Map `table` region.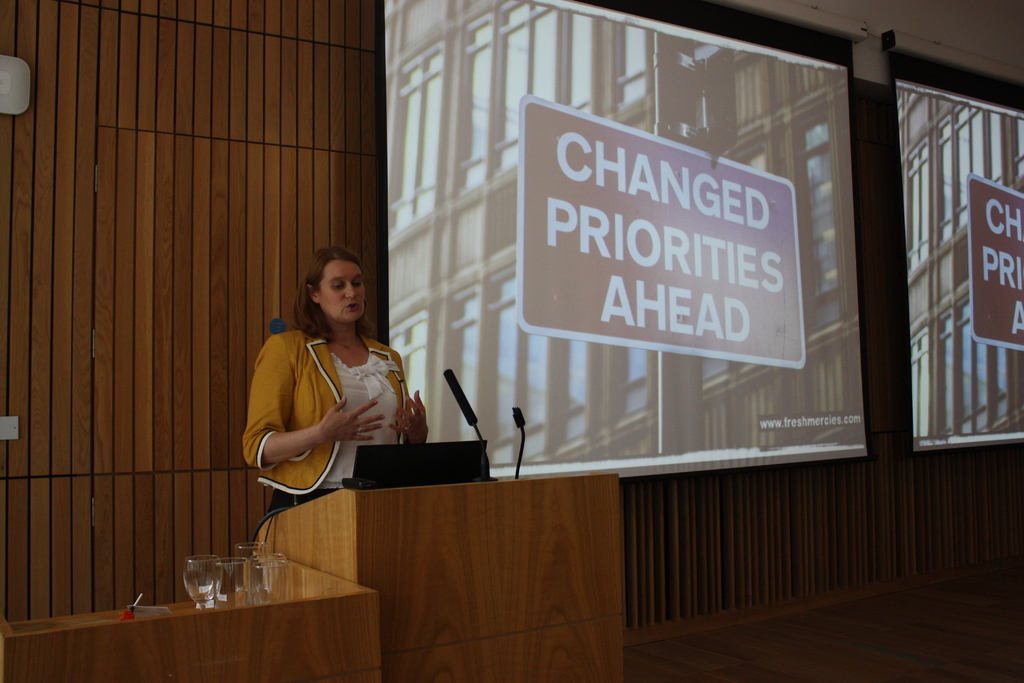
Mapped to <bbox>0, 552, 381, 682</bbox>.
